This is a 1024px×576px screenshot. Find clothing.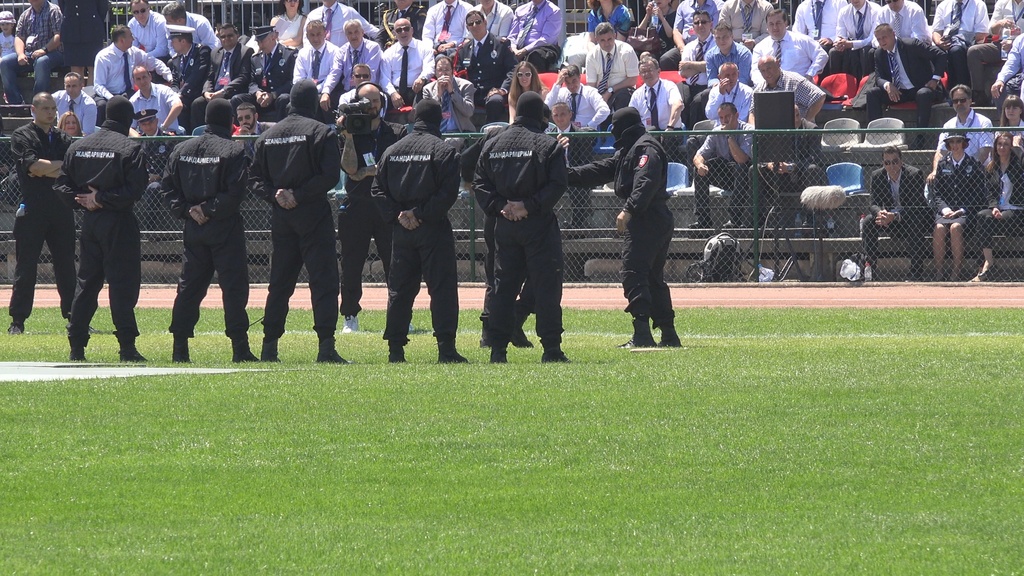
Bounding box: <bbox>380, 33, 438, 123</bbox>.
